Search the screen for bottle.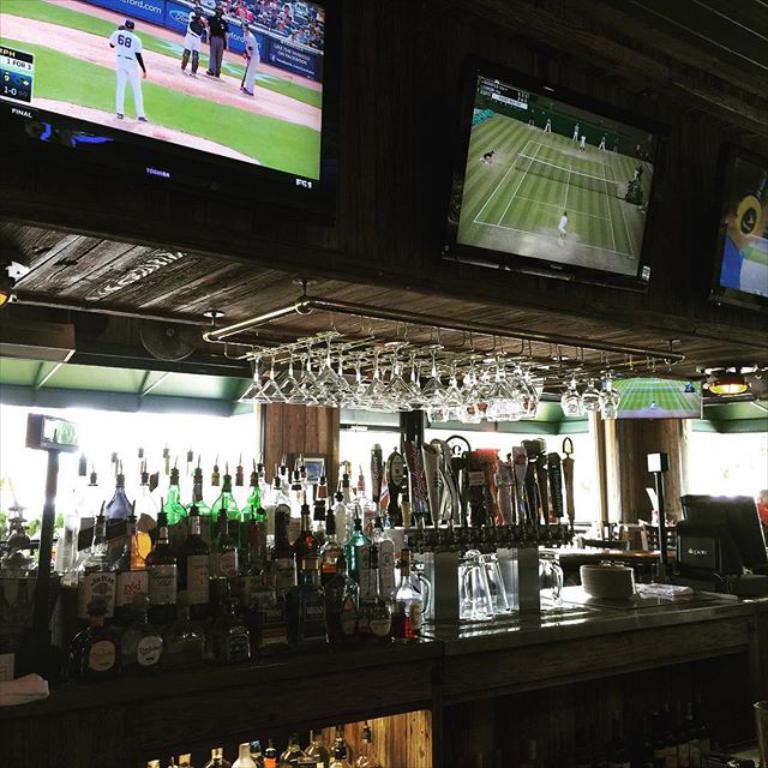
Found at x1=168 y1=756 x2=182 y2=767.
